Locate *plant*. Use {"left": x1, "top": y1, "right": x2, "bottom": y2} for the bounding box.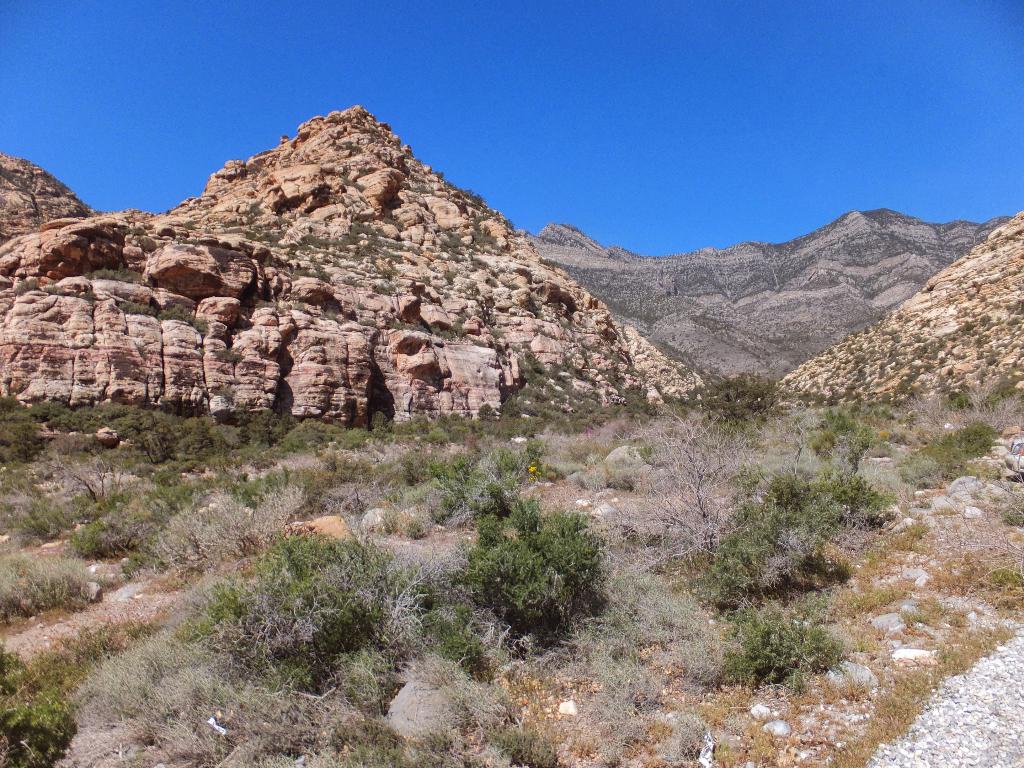
{"left": 486, "top": 236, "right": 494, "bottom": 248}.
